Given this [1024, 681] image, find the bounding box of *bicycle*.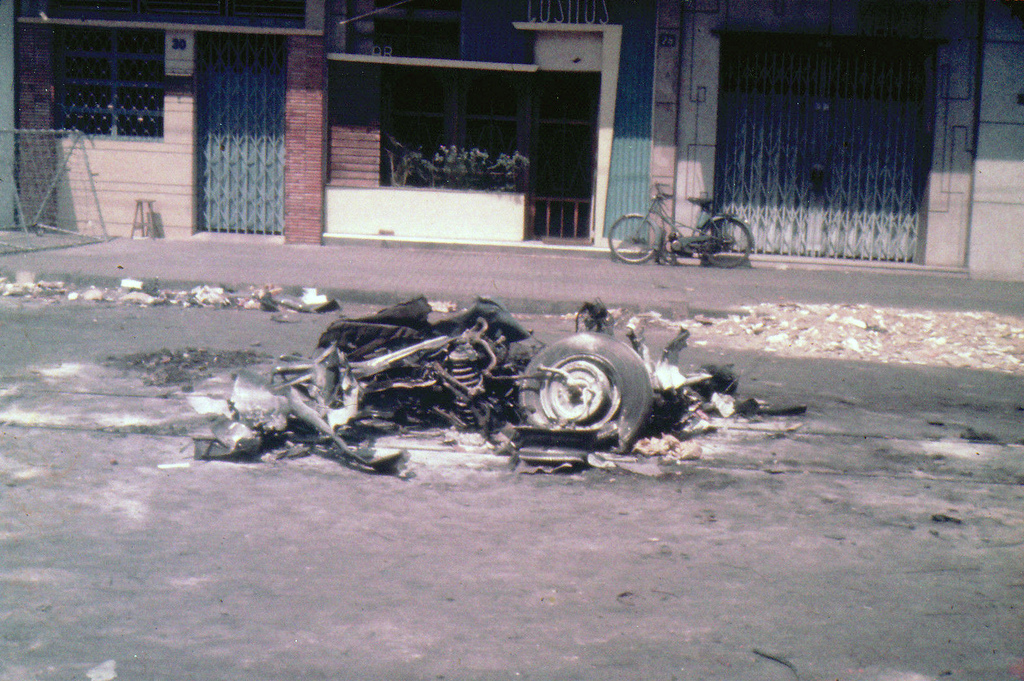
[621,185,771,258].
